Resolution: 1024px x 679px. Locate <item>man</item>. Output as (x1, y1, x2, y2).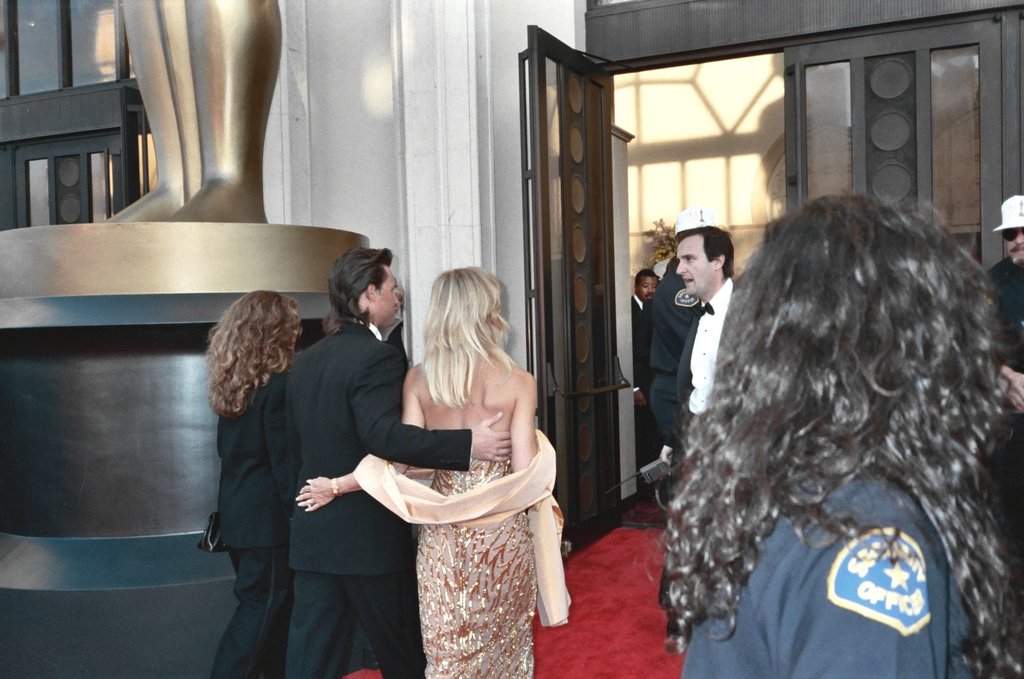
(981, 206, 1023, 429).
